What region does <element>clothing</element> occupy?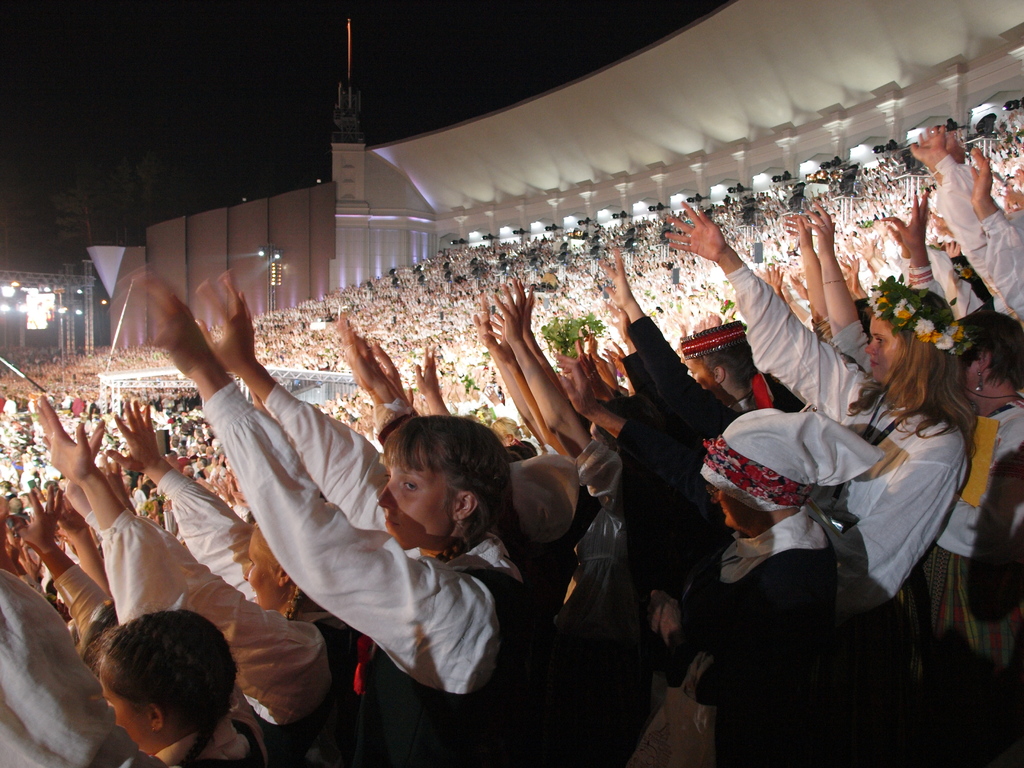
region(725, 262, 969, 619).
